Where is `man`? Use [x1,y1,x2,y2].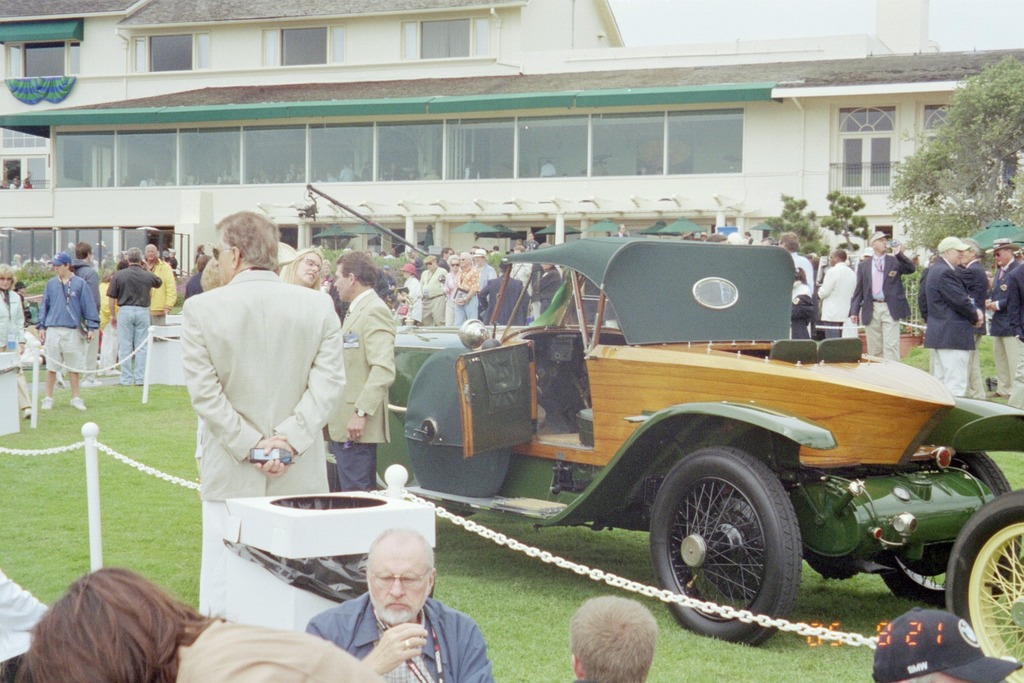
[454,251,475,325].
